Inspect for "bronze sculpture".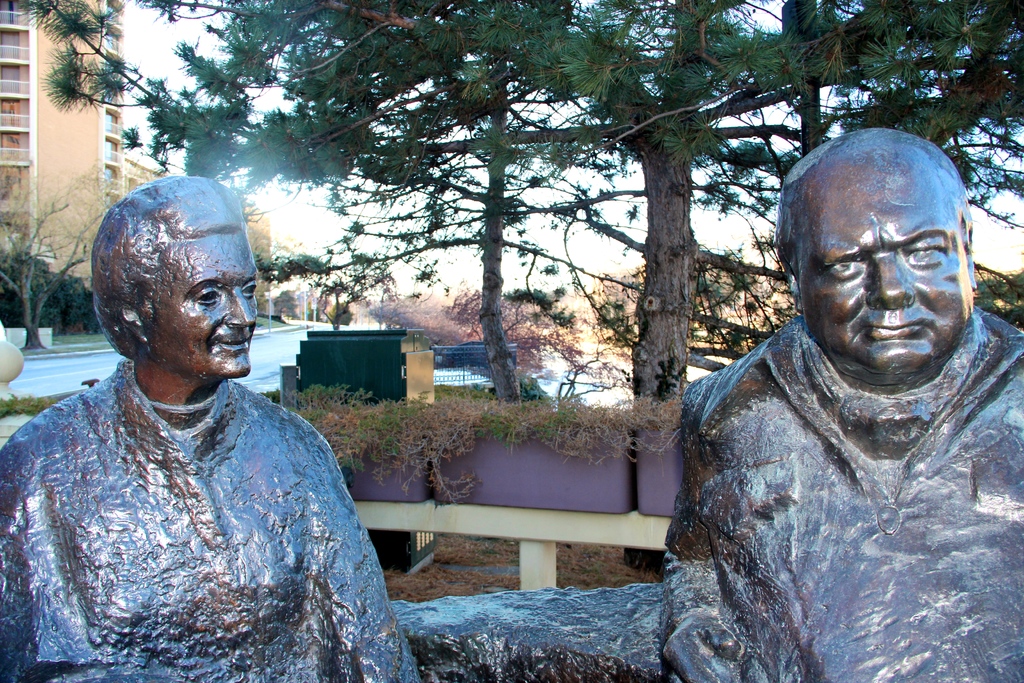
Inspection: 601/101/996/666.
